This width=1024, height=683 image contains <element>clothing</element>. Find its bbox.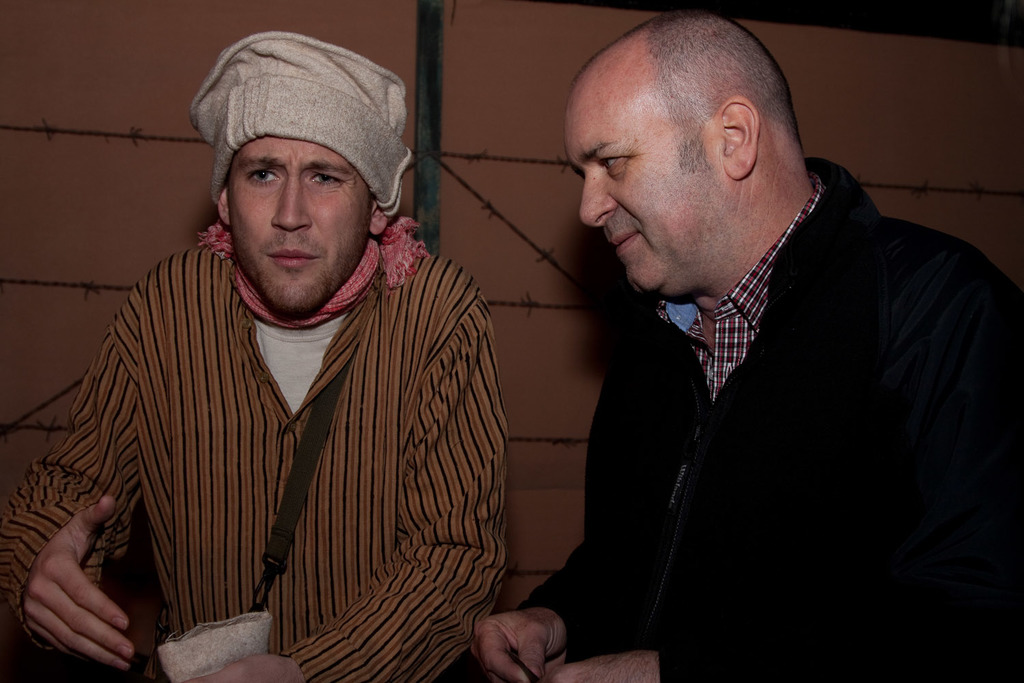
crop(0, 202, 508, 682).
